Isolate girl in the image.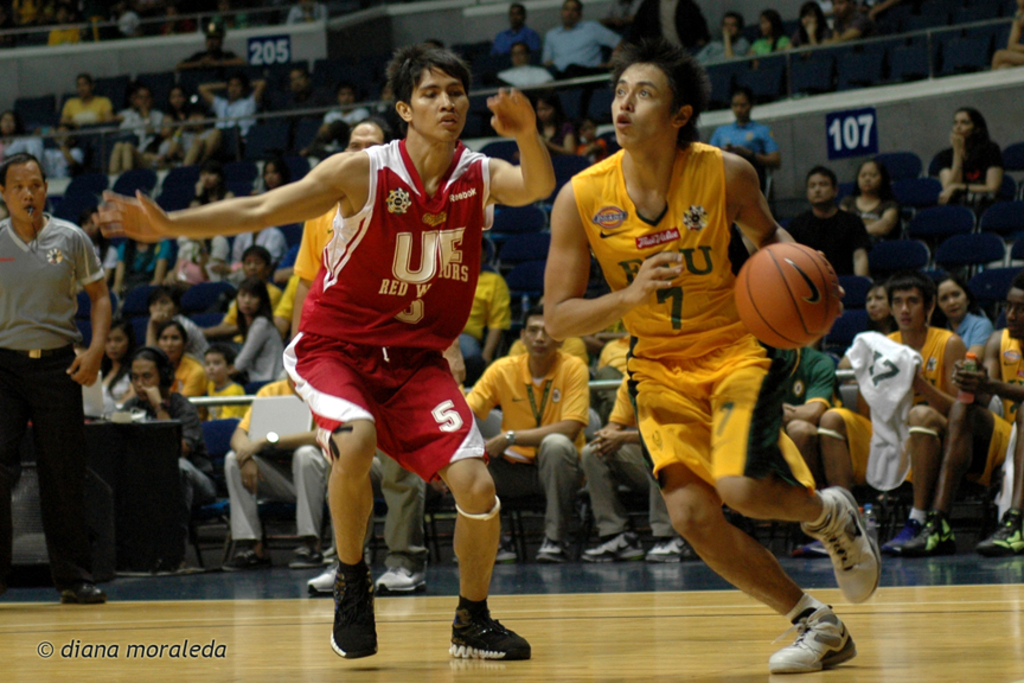
Isolated region: (96,318,139,408).
